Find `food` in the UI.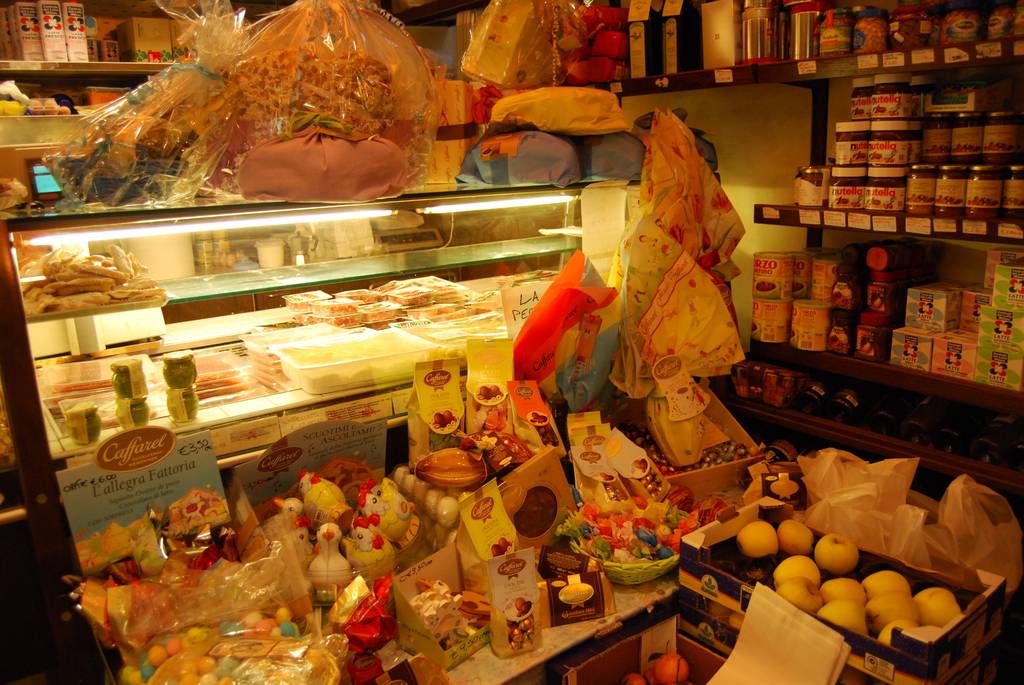
UI element at [x1=863, y1=567, x2=911, y2=593].
